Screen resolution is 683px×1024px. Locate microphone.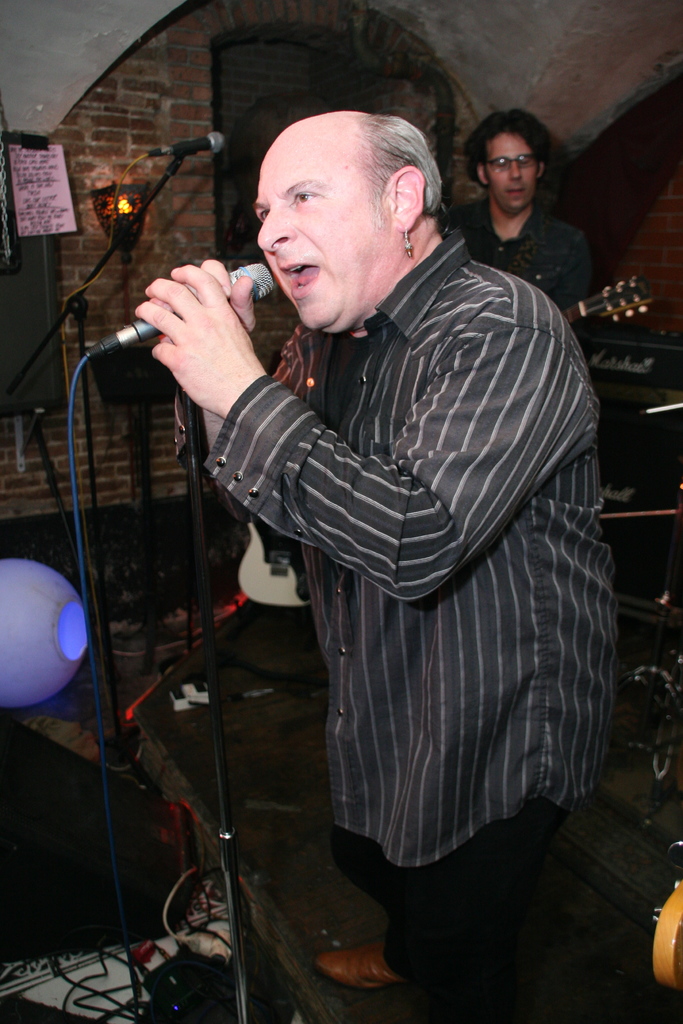
[85, 262, 272, 361].
